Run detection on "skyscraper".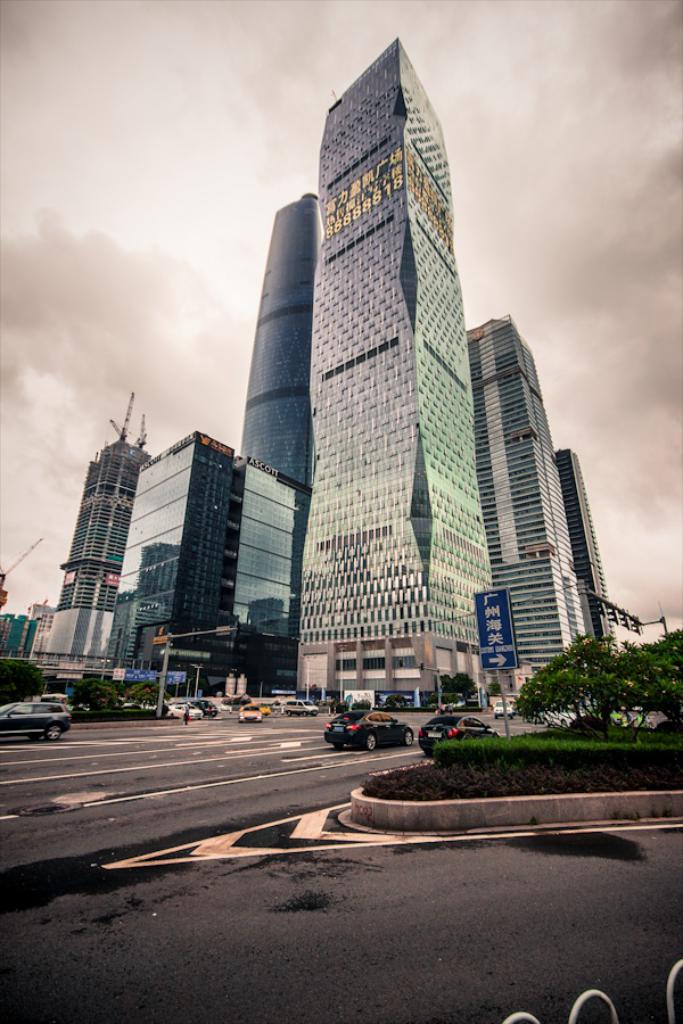
Result: x1=42 y1=395 x2=154 y2=653.
